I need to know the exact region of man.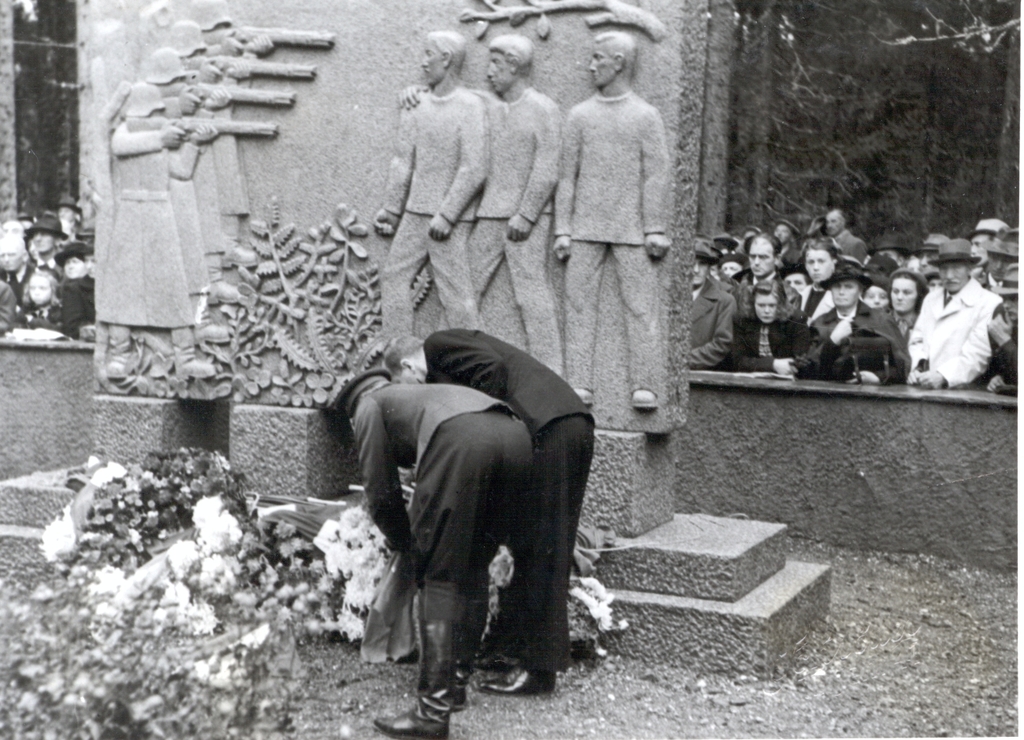
Region: 552 25 674 416.
